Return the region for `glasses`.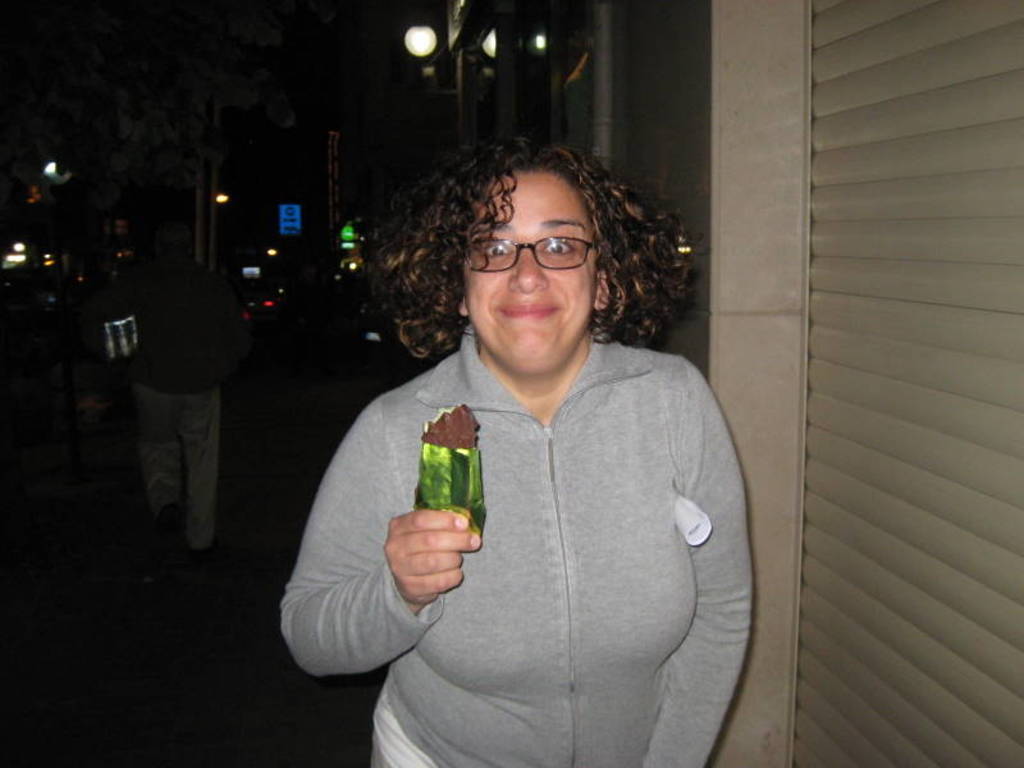
{"left": 456, "top": 234, "right": 645, "bottom": 274}.
